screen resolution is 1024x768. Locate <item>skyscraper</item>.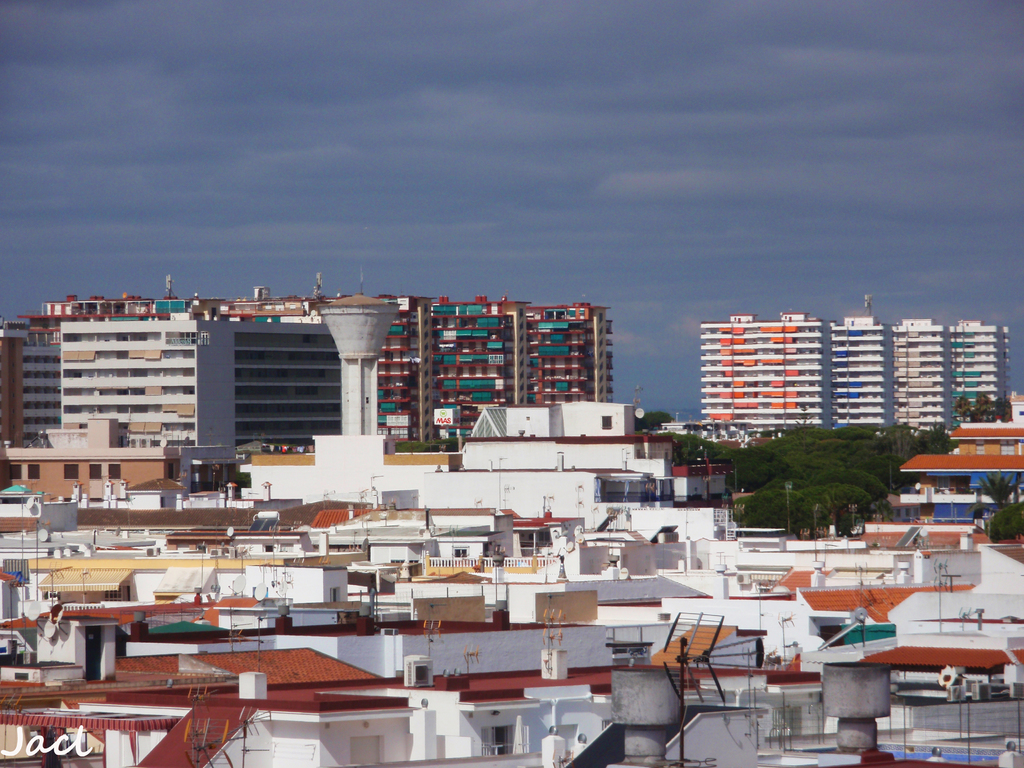
pyautogui.locateOnScreen(692, 304, 835, 437).
